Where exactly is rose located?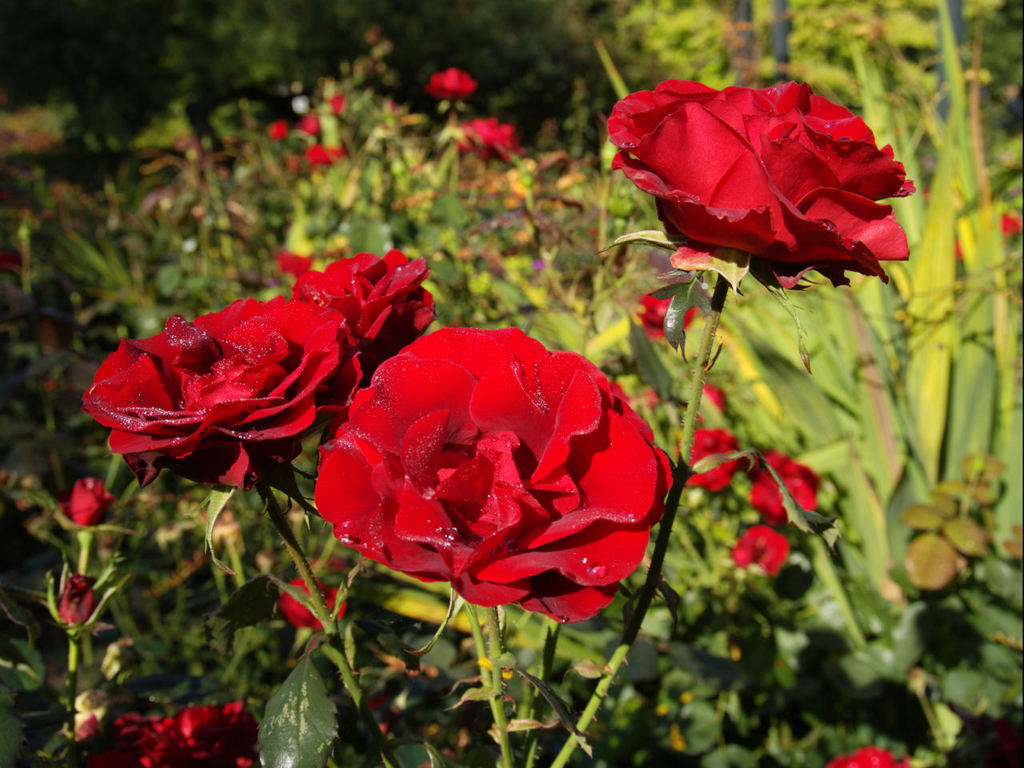
Its bounding box is 726,526,793,575.
